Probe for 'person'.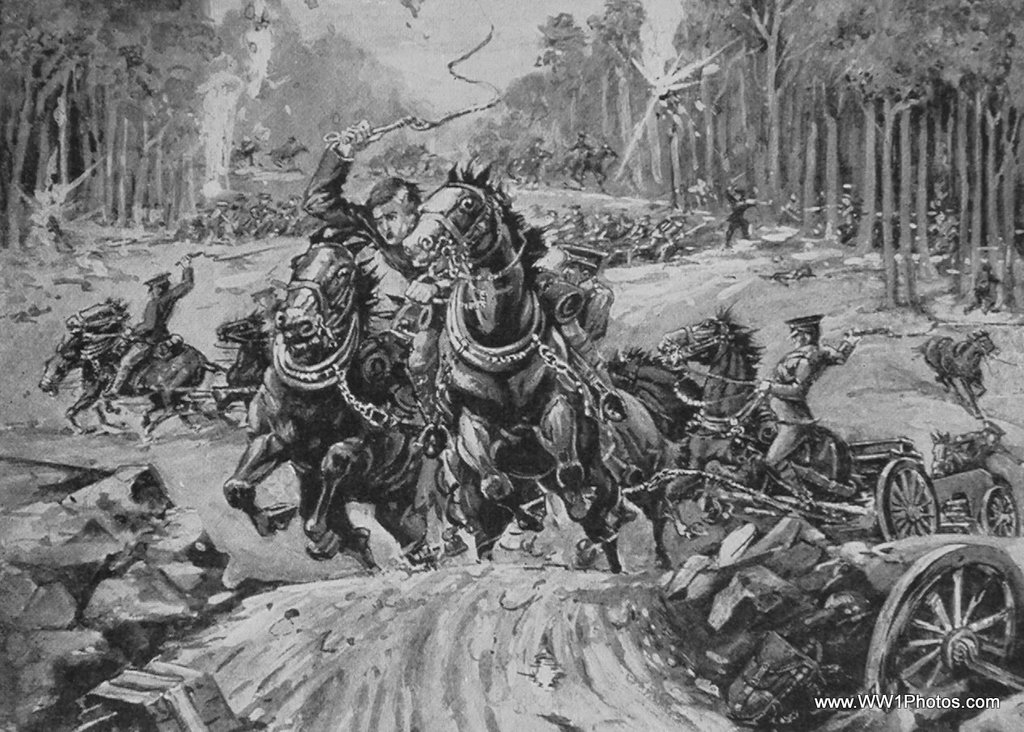
Probe result: <bbox>839, 179, 860, 225</bbox>.
